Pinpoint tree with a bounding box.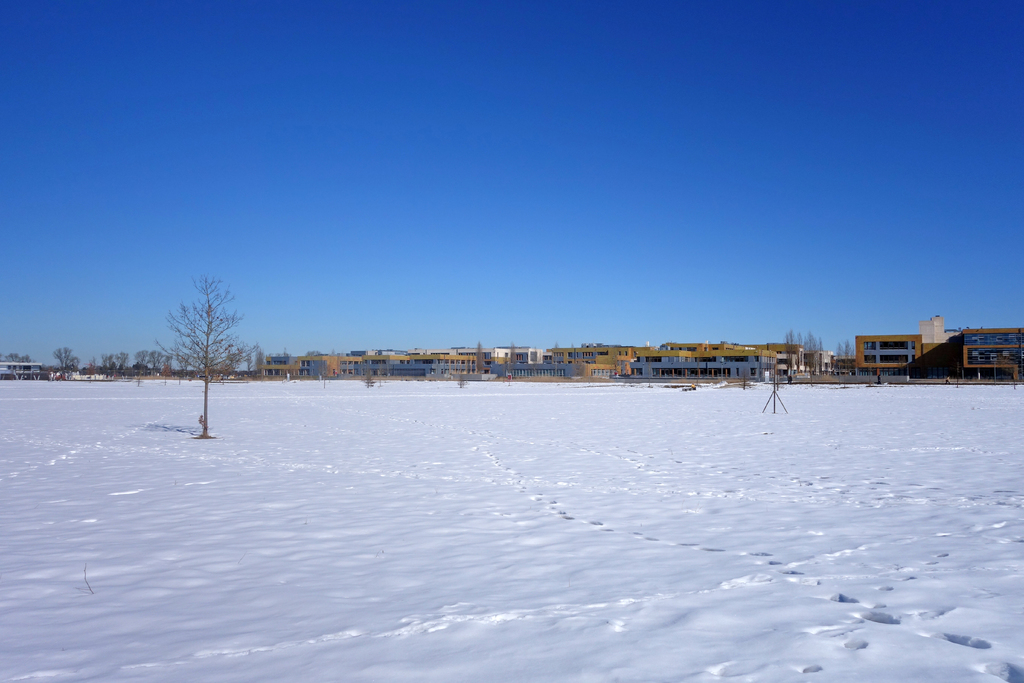
l=357, t=355, r=383, b=389.
